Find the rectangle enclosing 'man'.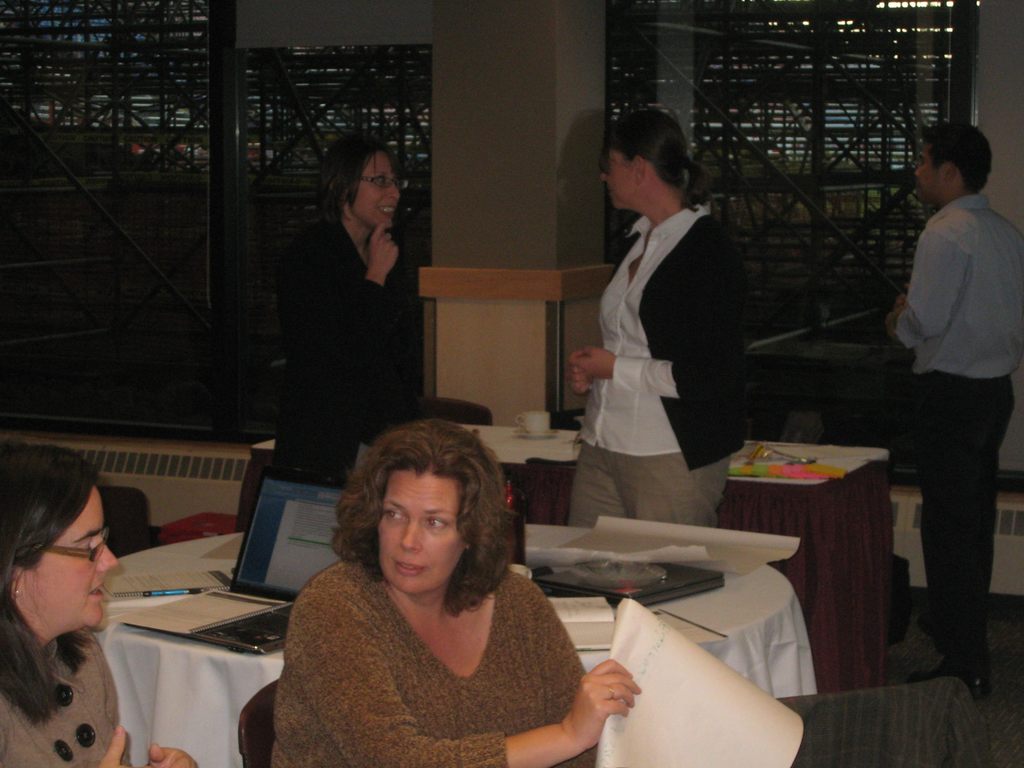
left=872, top=96, right=1023, bottom=686.
